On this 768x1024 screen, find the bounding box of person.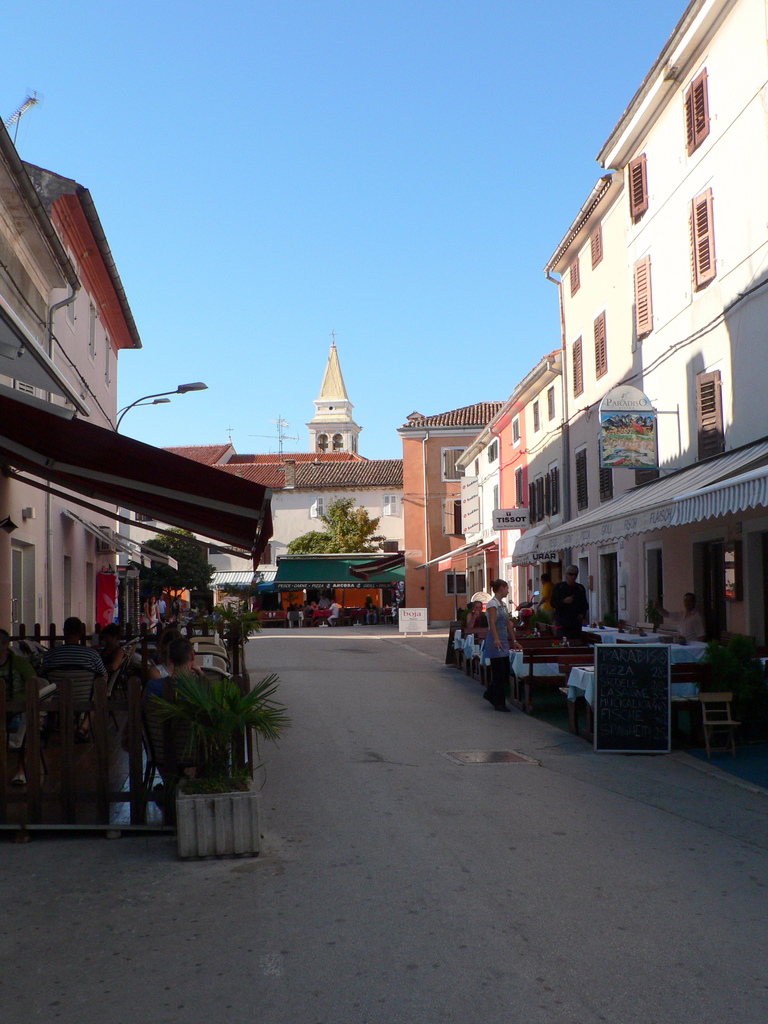
Bounding box: bbox=(367, 601, 375, 627).
